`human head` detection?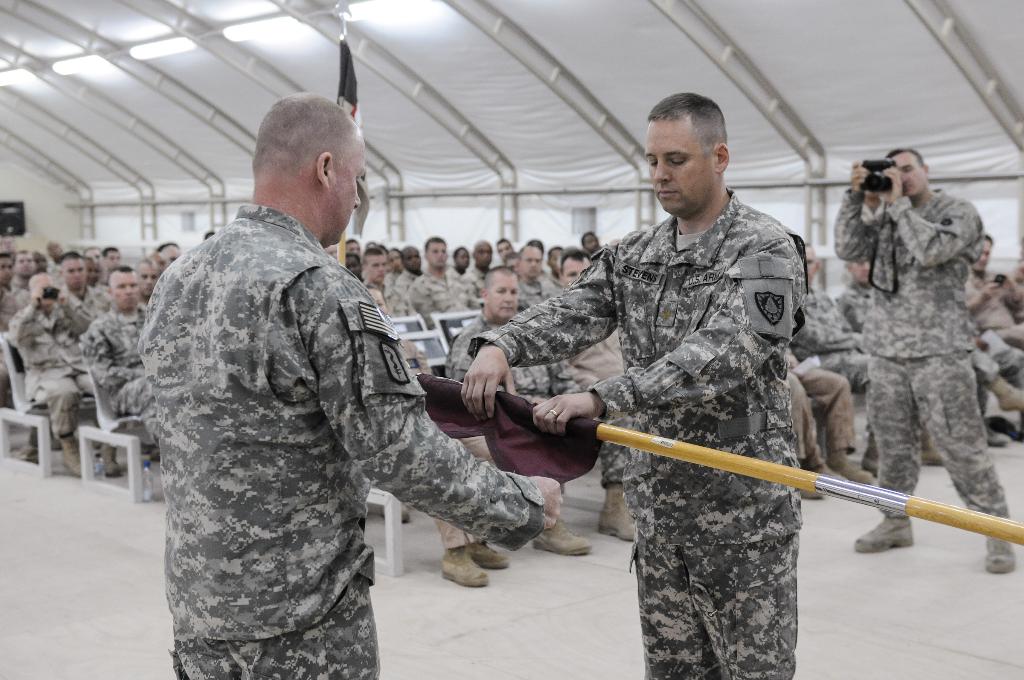
561/250/590/289
